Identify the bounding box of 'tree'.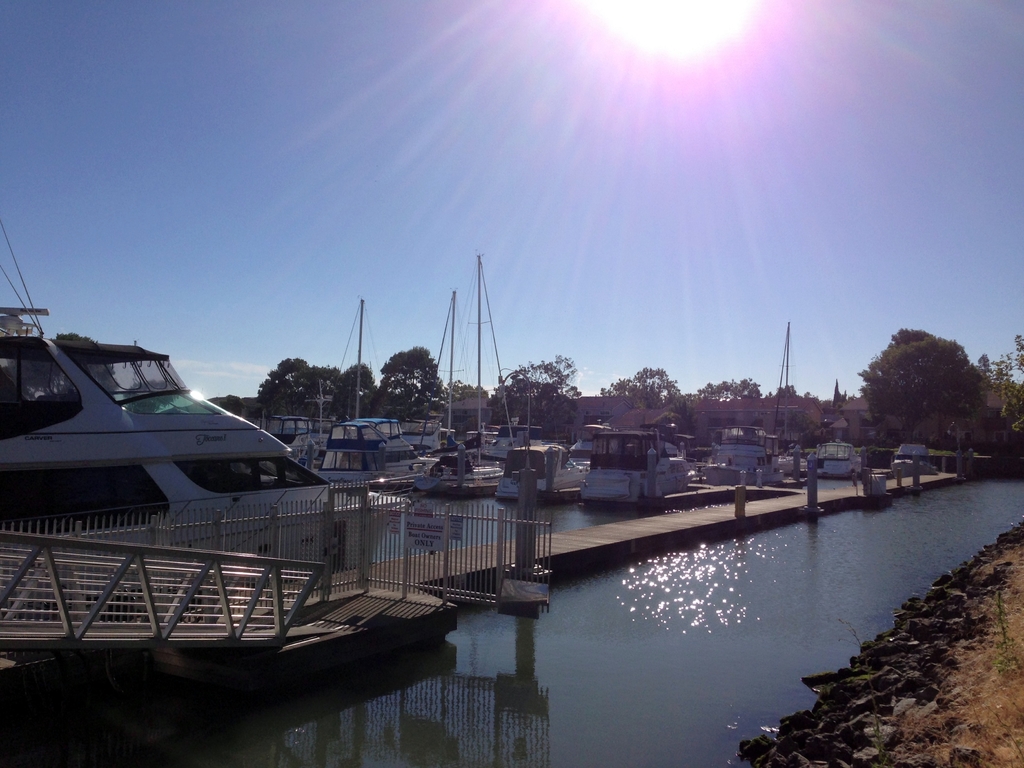
box=[695, 373, 767, 401].
